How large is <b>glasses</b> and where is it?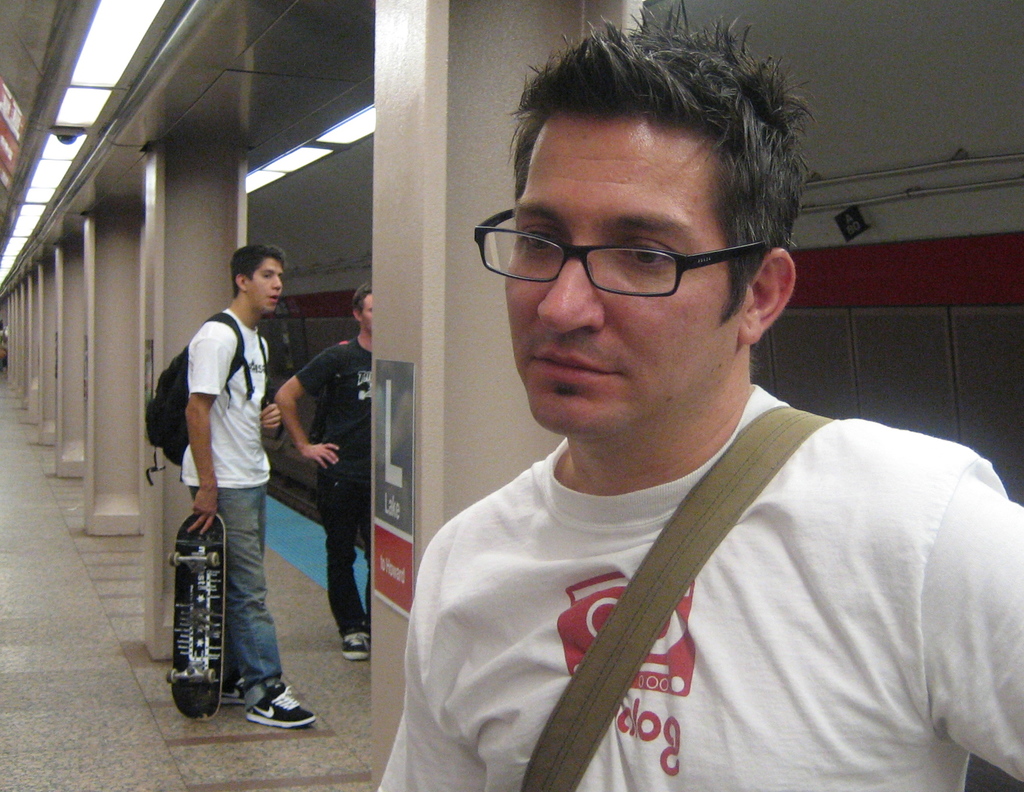
Bounding box: <bbox>464, 200, 772, 303</bbox>.
